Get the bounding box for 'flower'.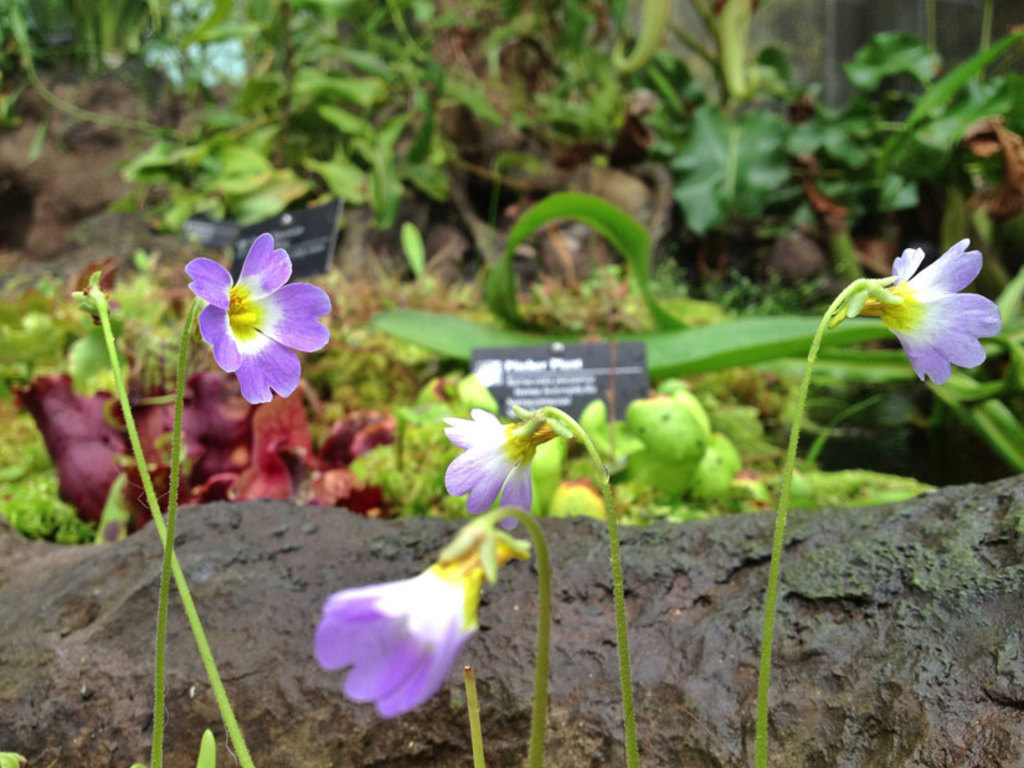
l=309, t=547, r=489, b=722.
